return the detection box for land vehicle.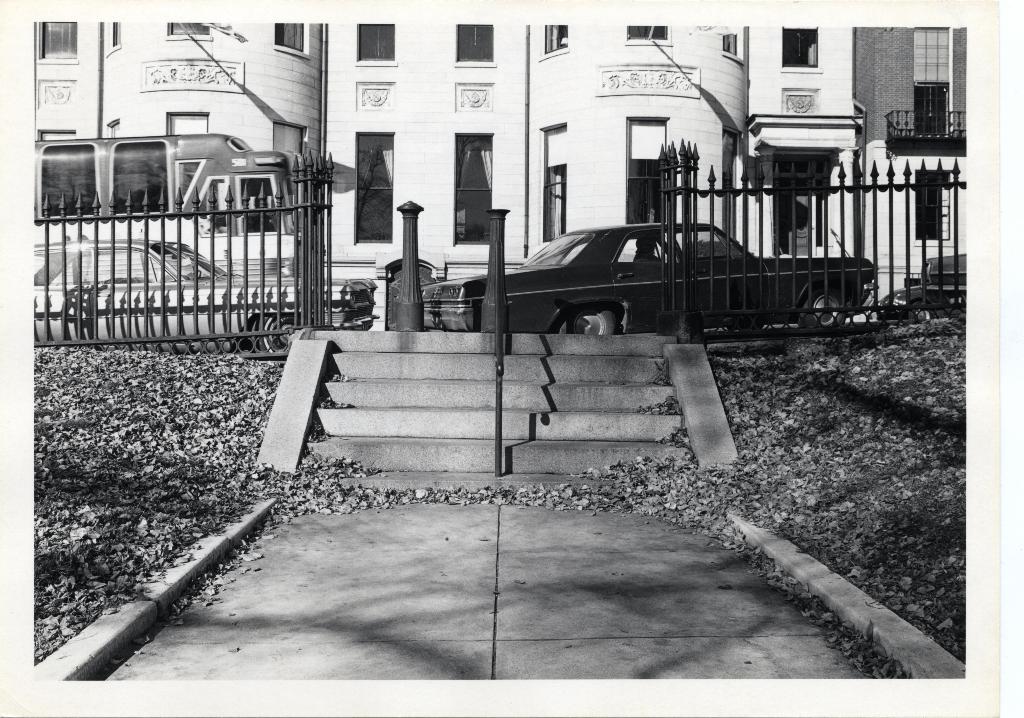
862 143 979 323.
